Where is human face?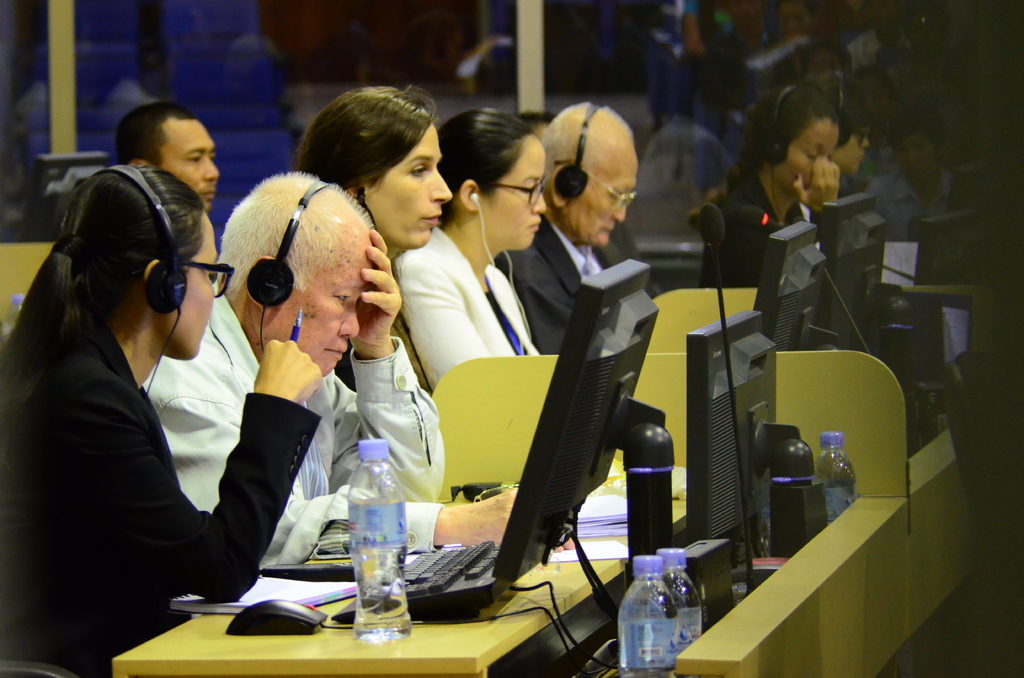
885/127/932/184.
